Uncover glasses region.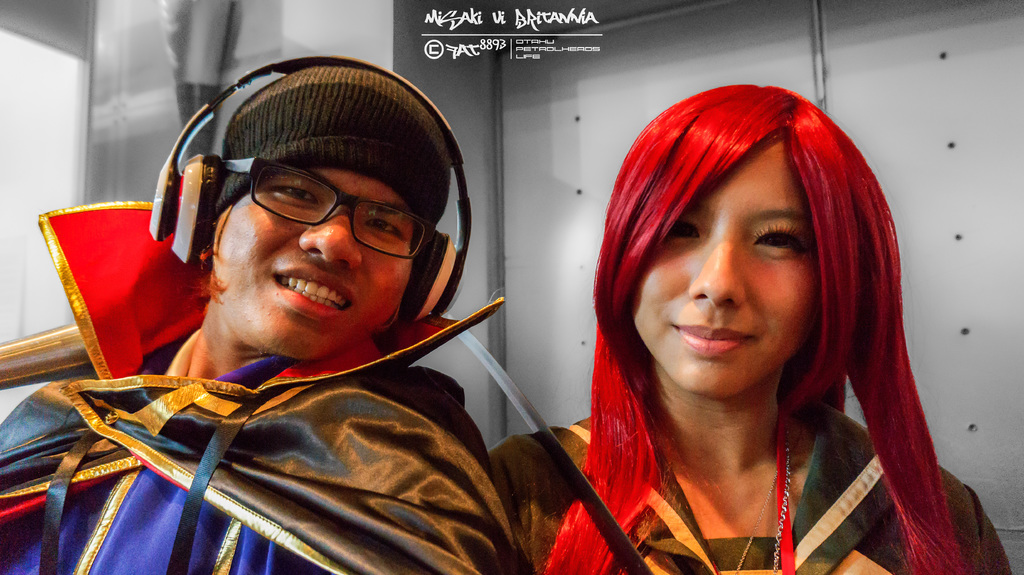
Uncovered: (x1=220, y1=158, x2=431, y2=260).
